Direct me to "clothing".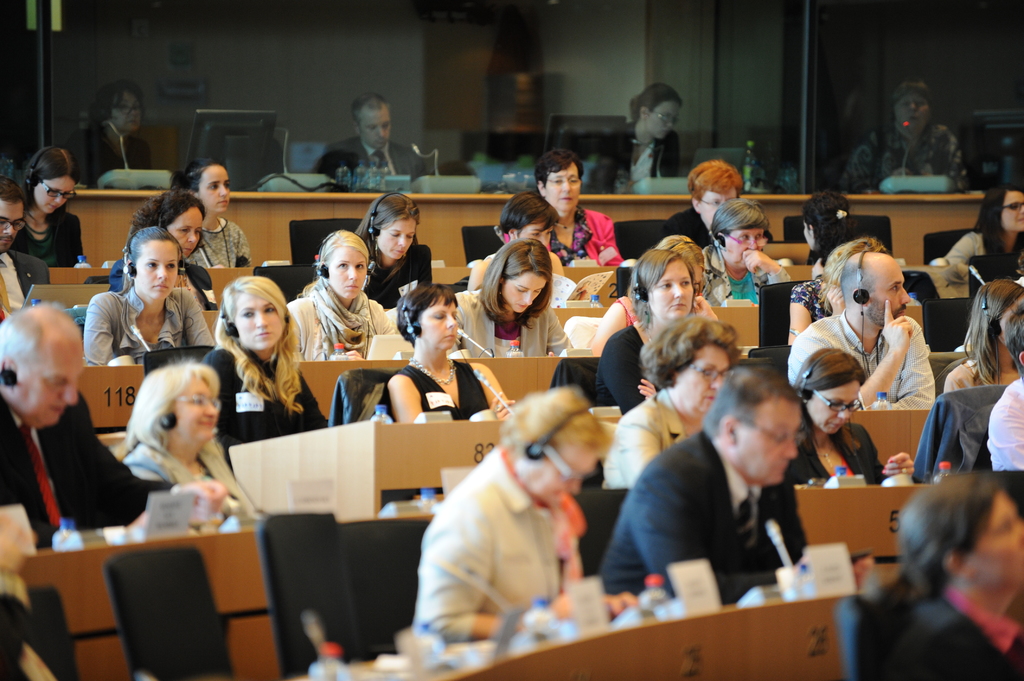
Direction: 601, 381, 703, 490.
